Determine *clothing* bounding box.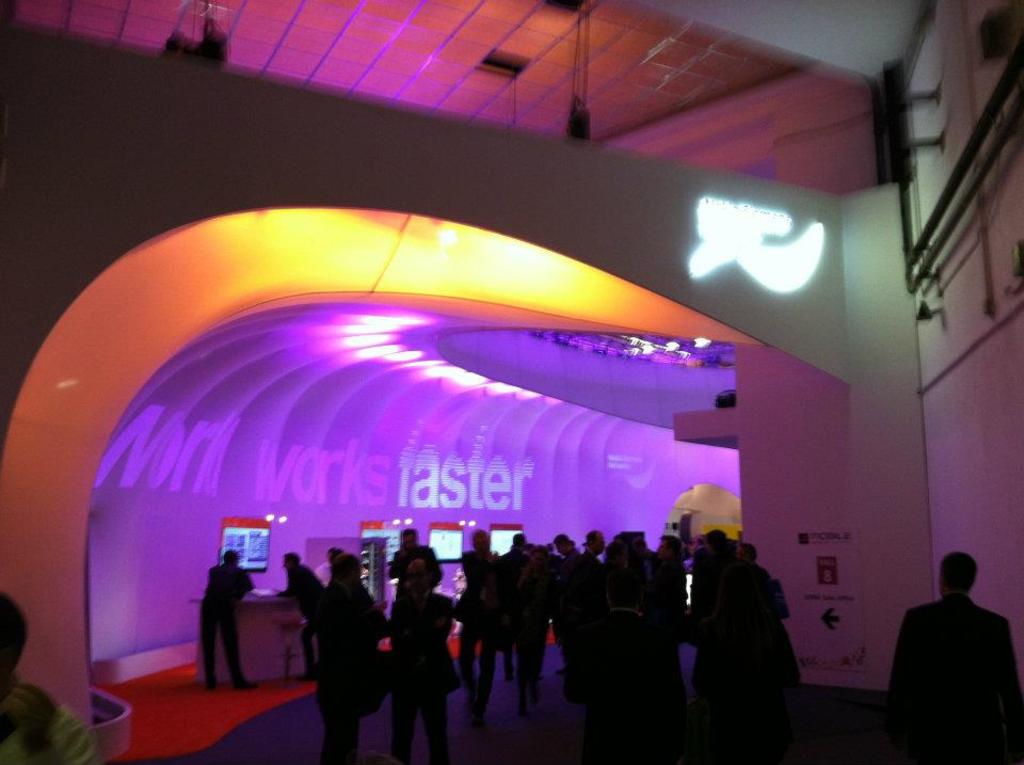
Determined: Rect(204, 555, 263, 687).
